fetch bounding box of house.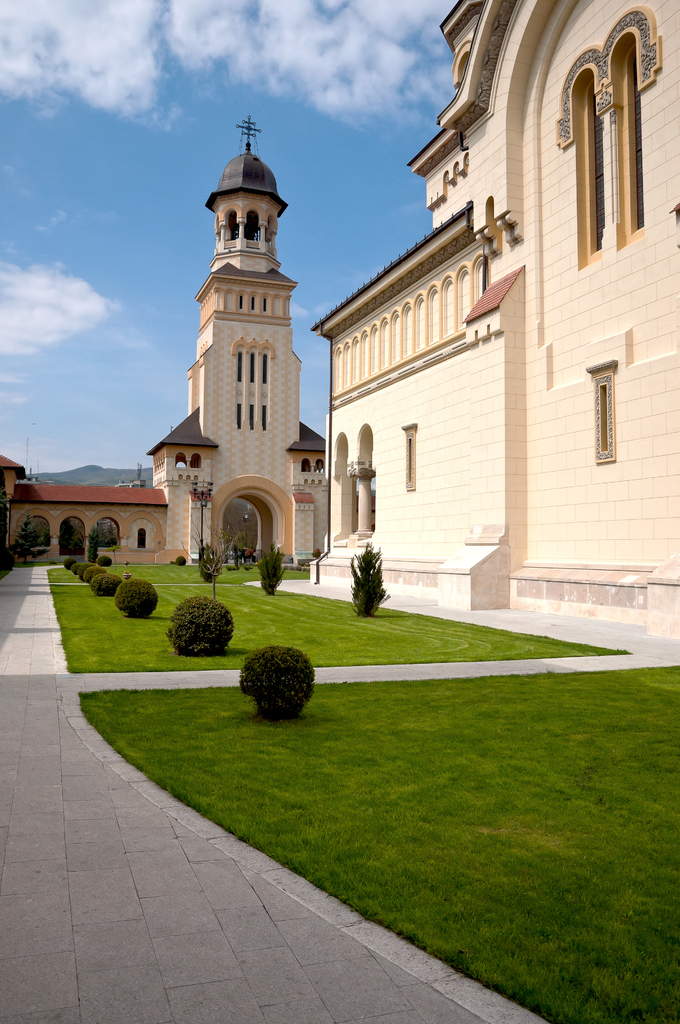
Bbox: select_region(0, 108, 334, 566).
